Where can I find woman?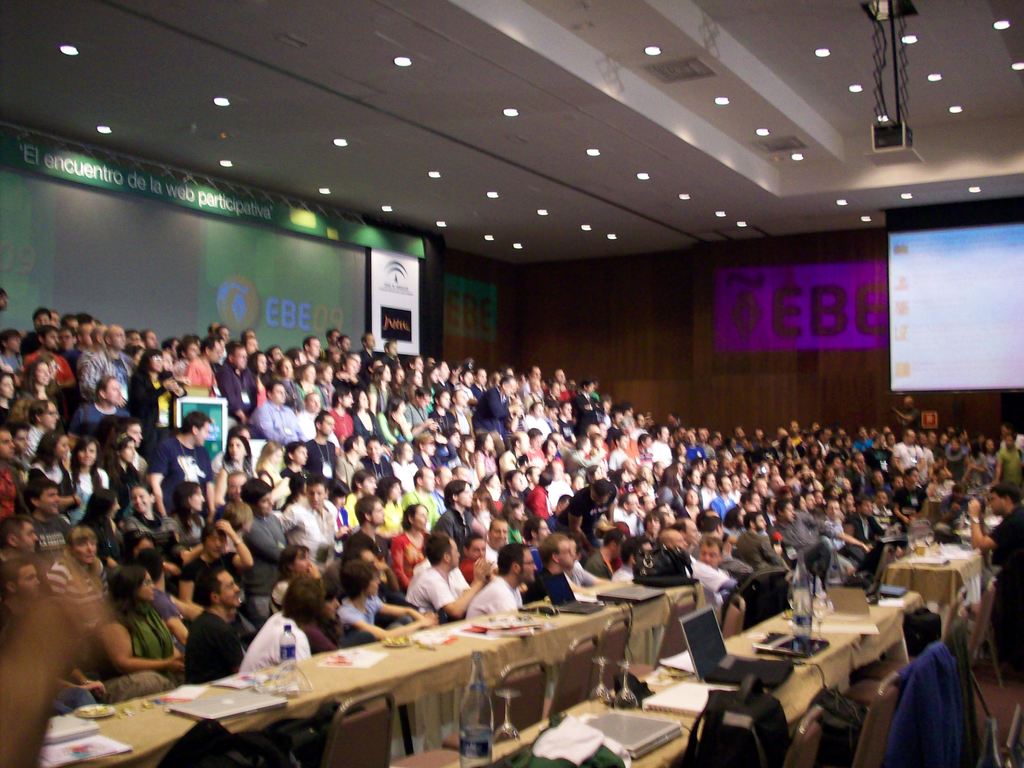
You can find it at {"left": 19, "top": 351, "right": 56, "bottom": 403}.
